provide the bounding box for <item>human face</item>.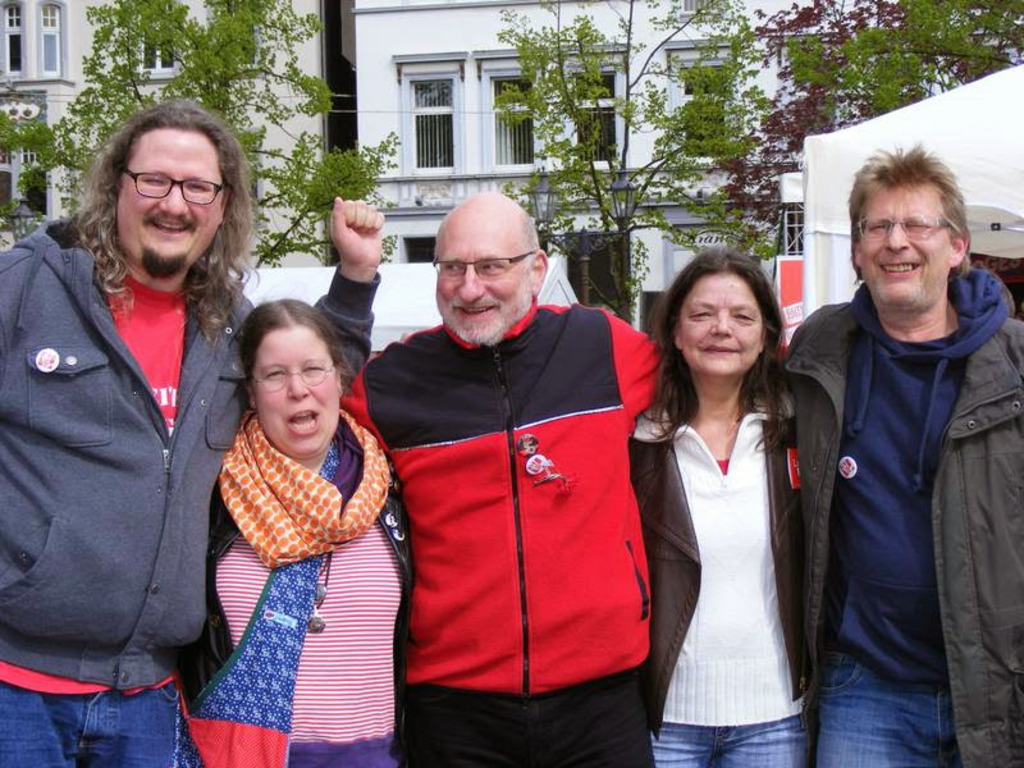
{"left": 859, "top": 186, "right": 947, "bottom": 307}.
